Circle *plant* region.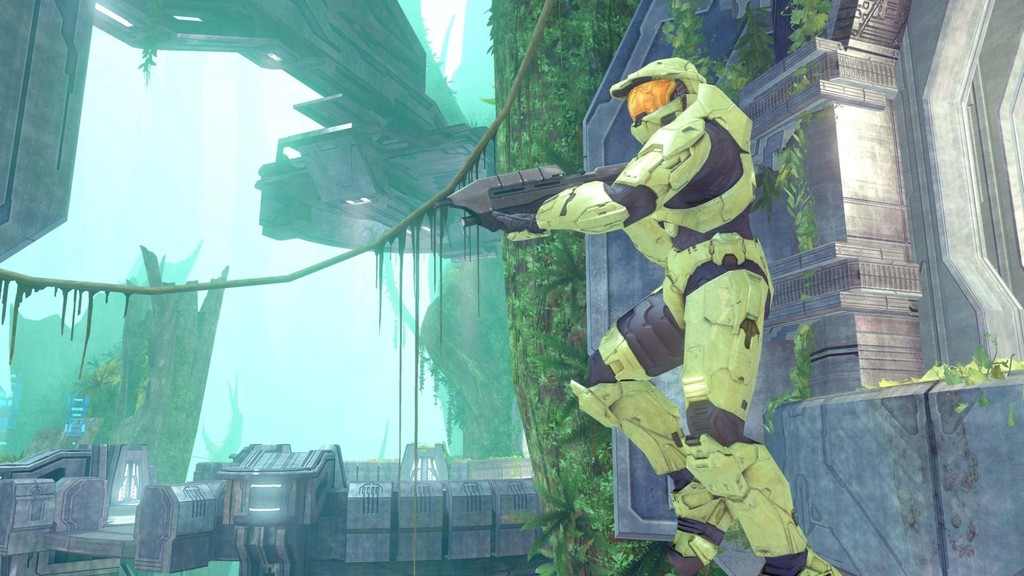
Region: x1=762, y1=0, x2=833, y2=429.
